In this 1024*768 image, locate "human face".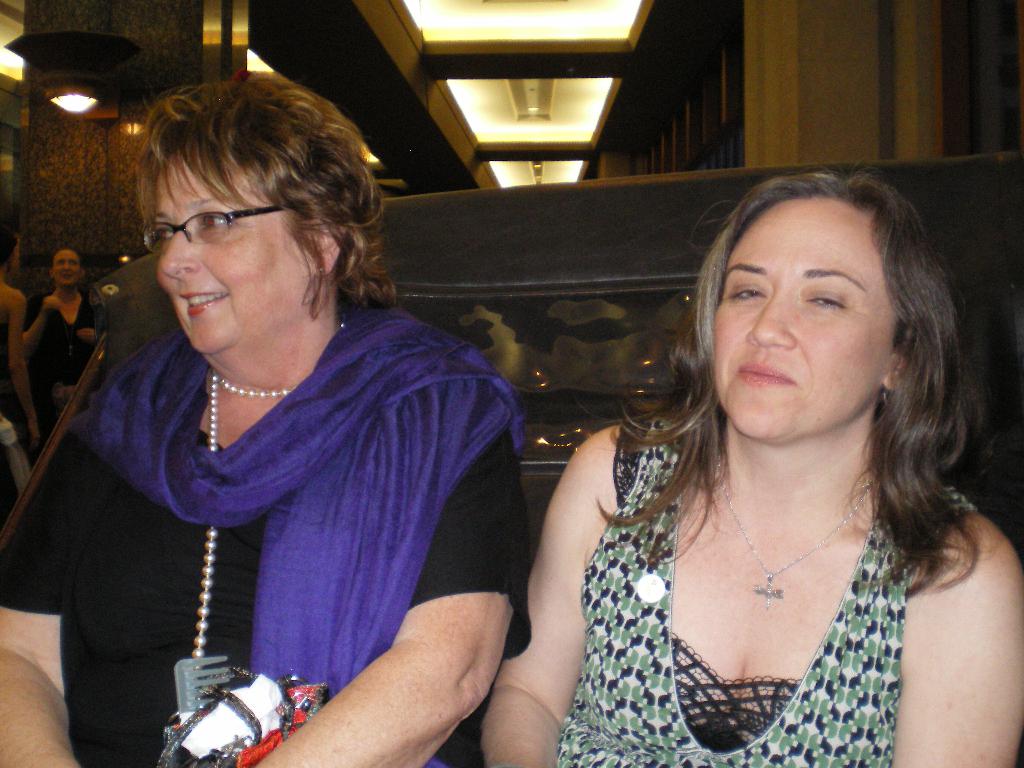
Bounding box: l=52, t=253, r=83, b=288.
